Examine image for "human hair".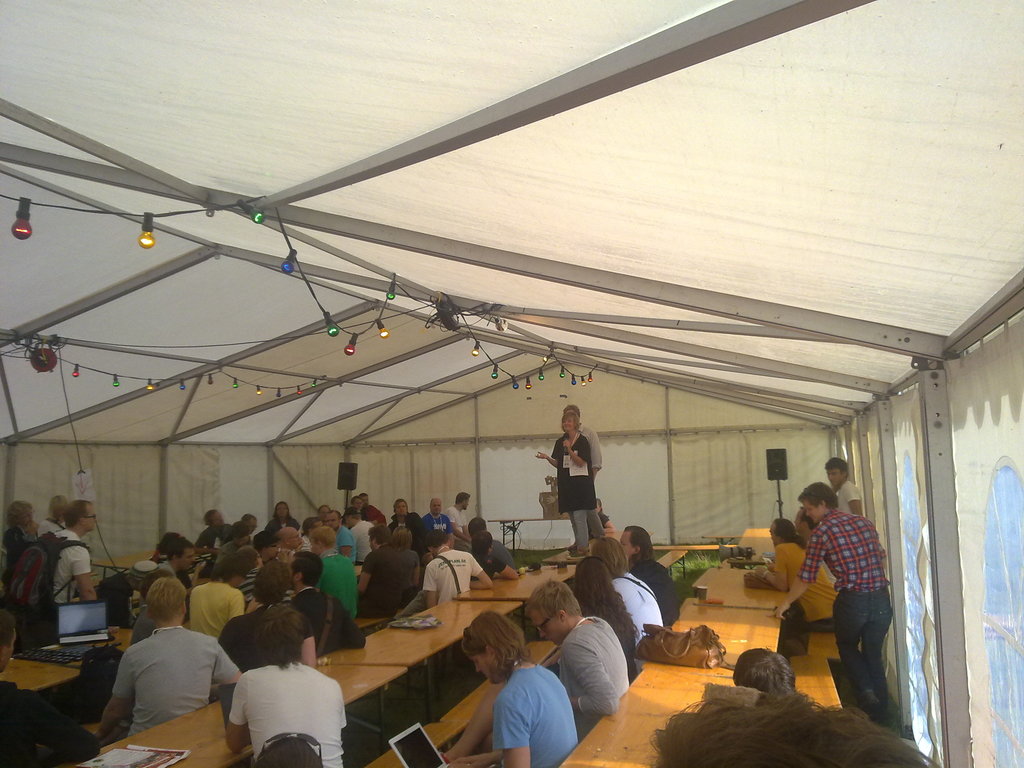
Examination result: [426, 527, 447, 545].
